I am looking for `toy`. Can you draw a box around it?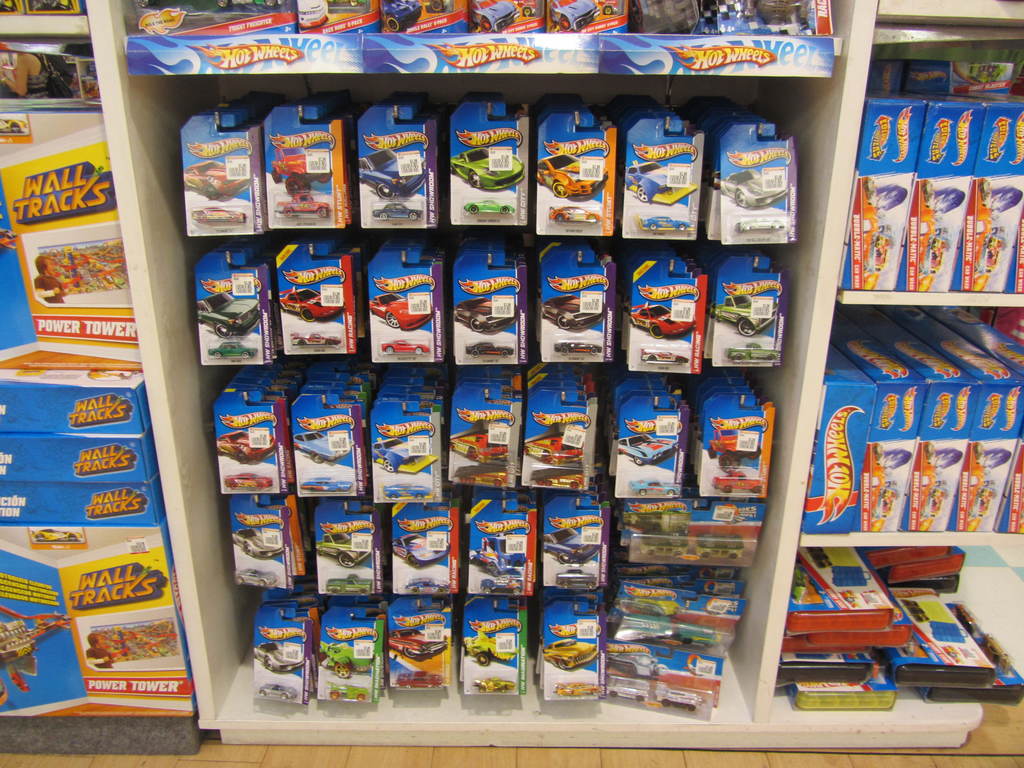
Sure, the bounding box is (636, 350, 688, 364).
